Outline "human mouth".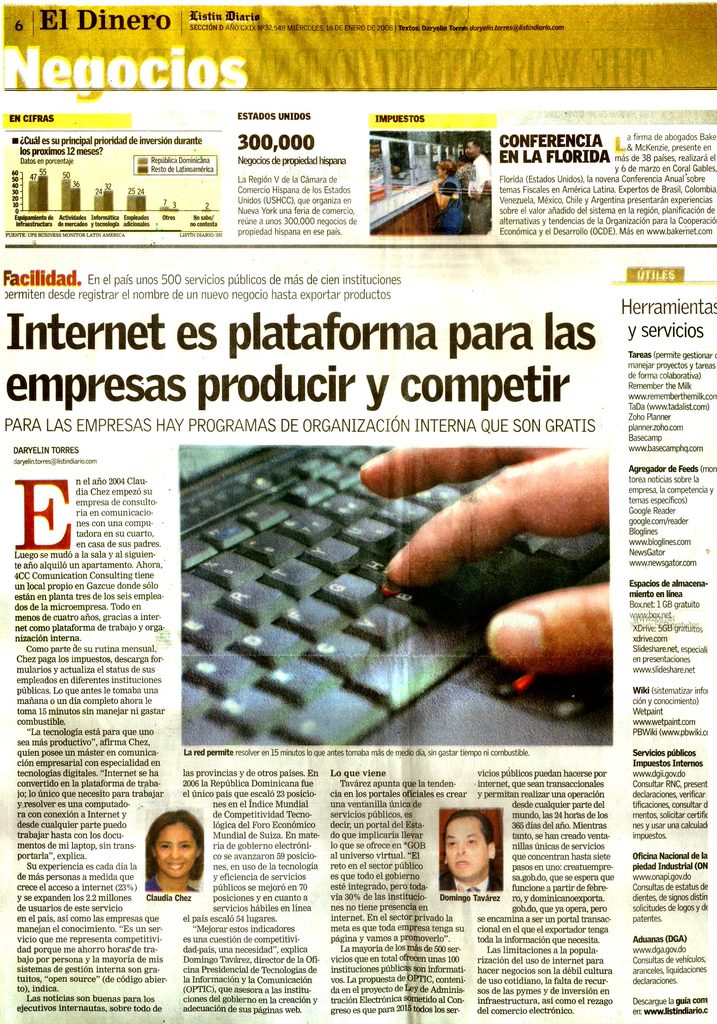
Outline: box(169, 858, 183, 869).
